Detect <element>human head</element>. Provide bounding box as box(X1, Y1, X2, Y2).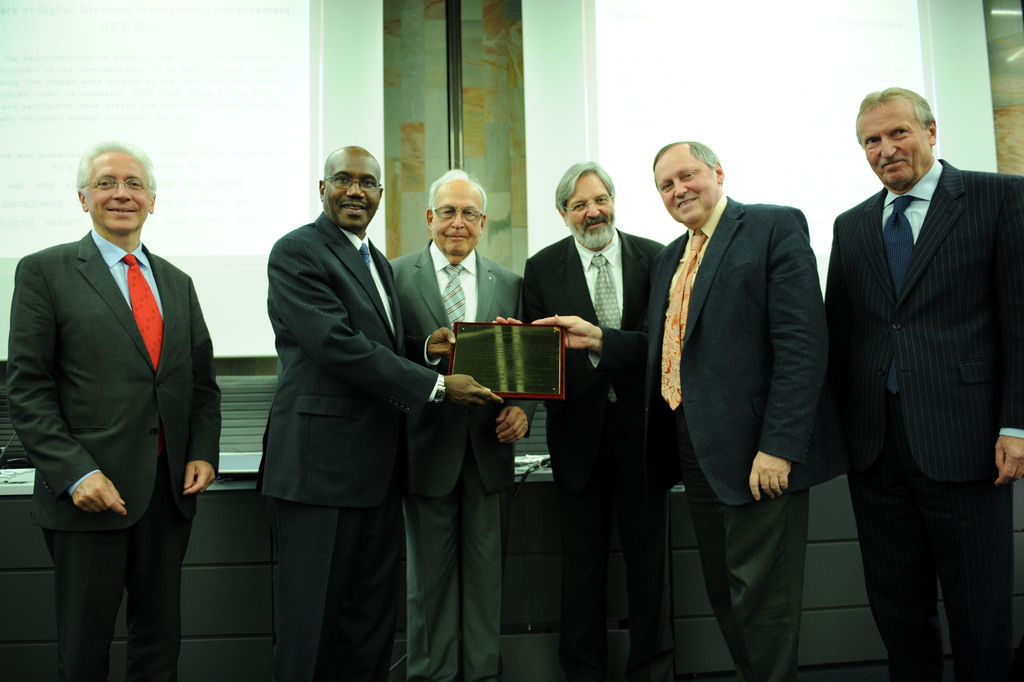
box(551, 159, 616, 246).
